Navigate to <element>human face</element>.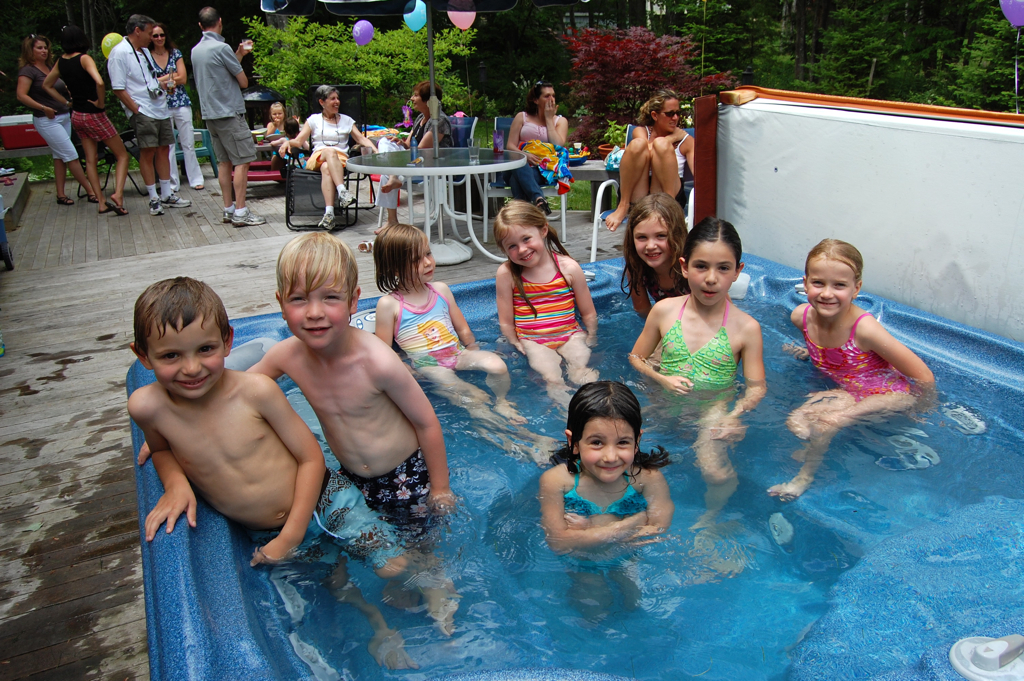
Navigation target: [left=410, top=242, right=433, bottom=282].
